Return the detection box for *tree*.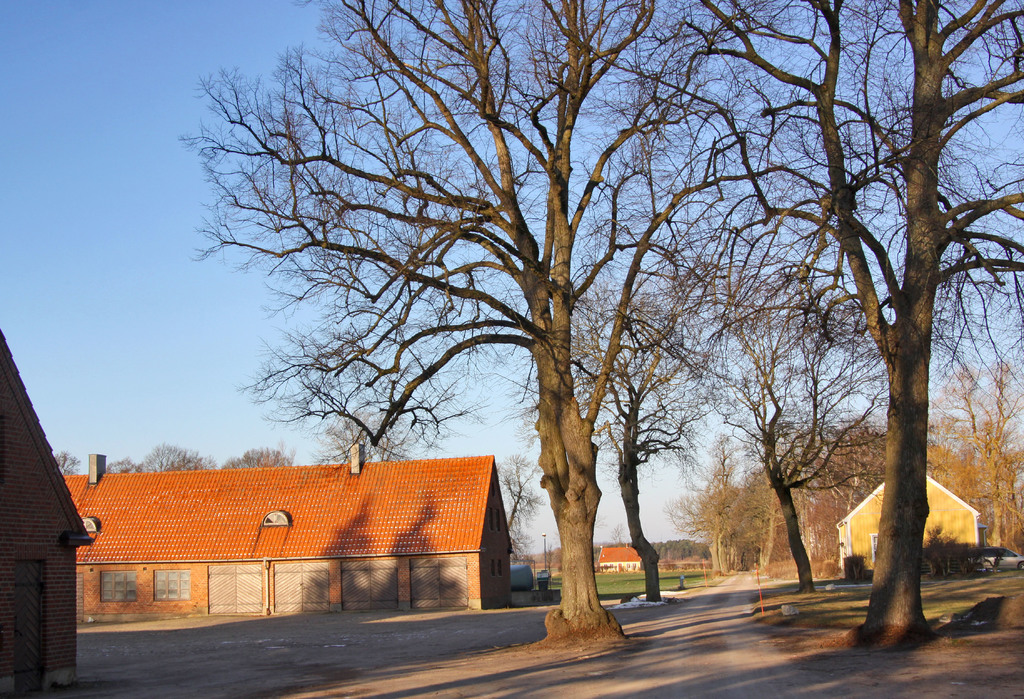
select_region(53, 454, 83, 477).
